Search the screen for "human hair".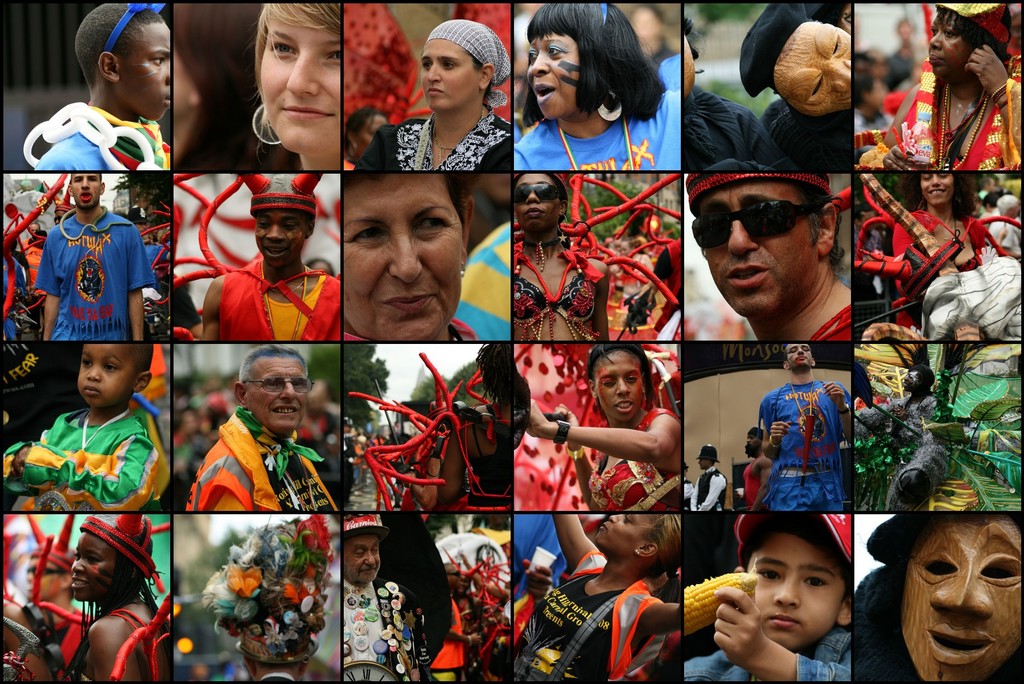
Found at region(852, 75, 874, 105).
